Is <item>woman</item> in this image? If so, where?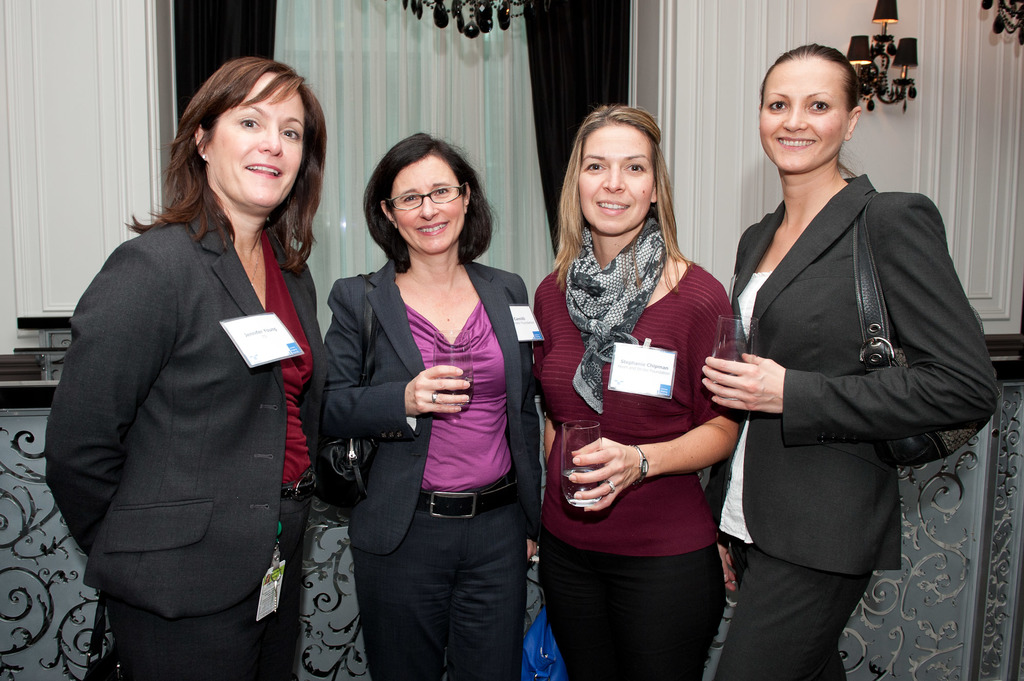
Yes, at 700 42 1005 680.
